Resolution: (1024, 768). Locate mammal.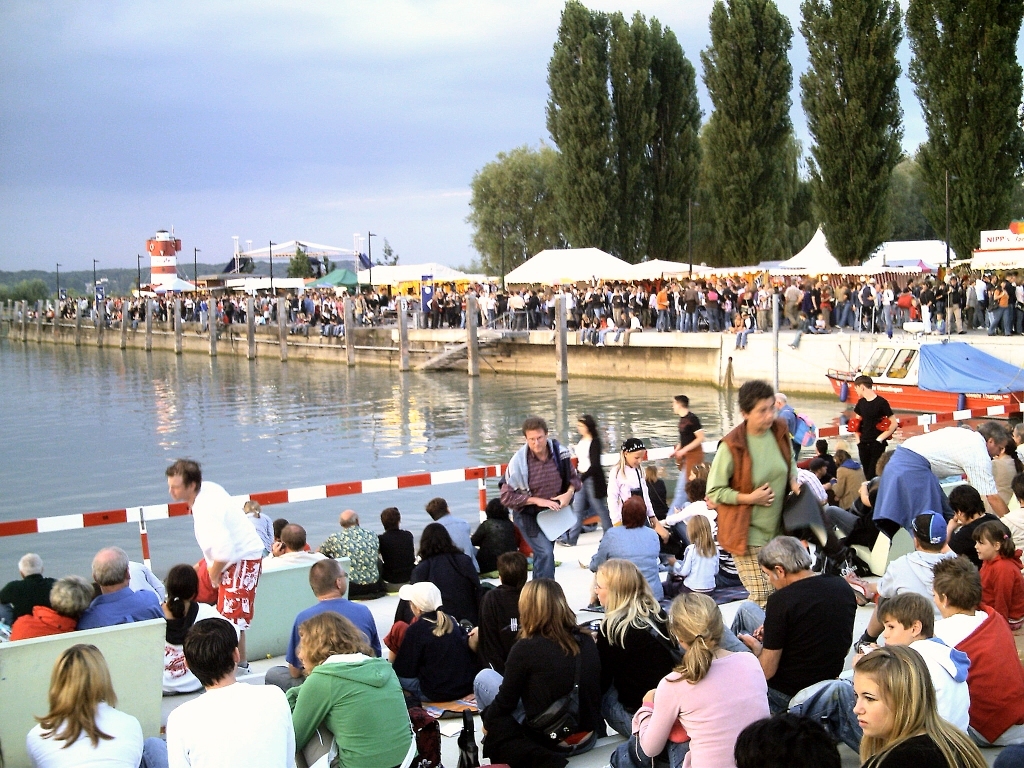
668/392/705/508.
